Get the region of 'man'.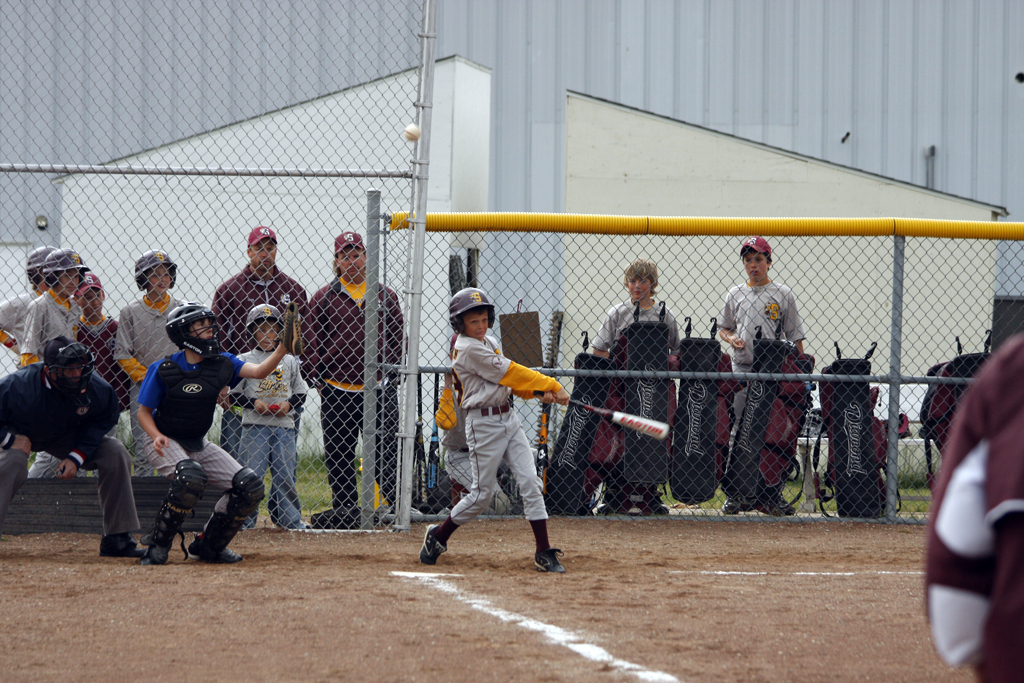
(x1=211, y1=223, x2=305, y2=462).
